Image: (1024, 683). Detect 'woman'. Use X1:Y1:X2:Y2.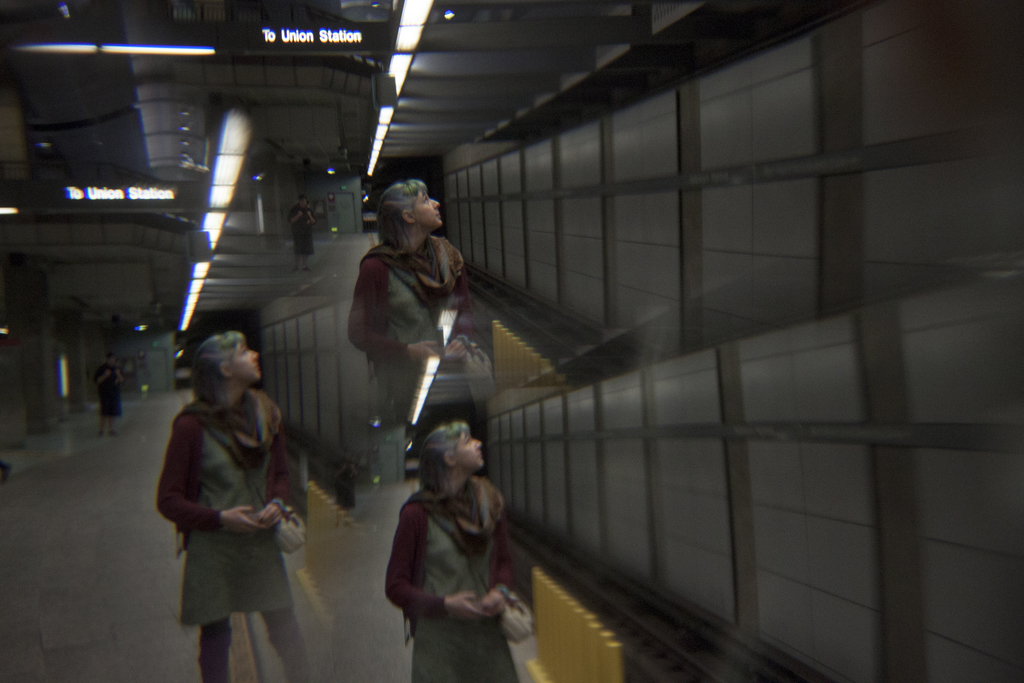
157:328:316:682.
